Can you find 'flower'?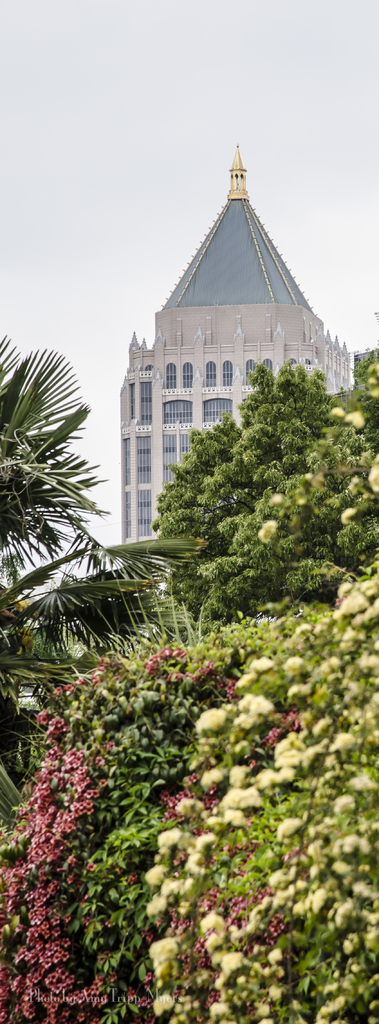
Yes, bounding box: select_region(330, 407, 347, 417).
